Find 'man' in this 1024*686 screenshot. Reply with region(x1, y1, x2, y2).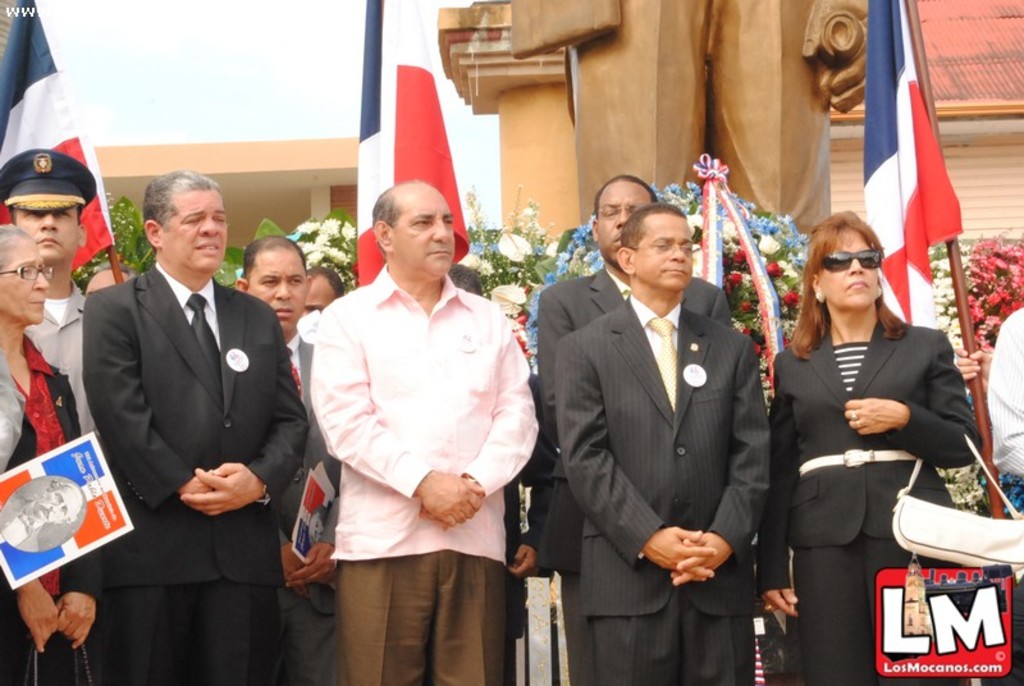
region(83, 170, 298, 685).
